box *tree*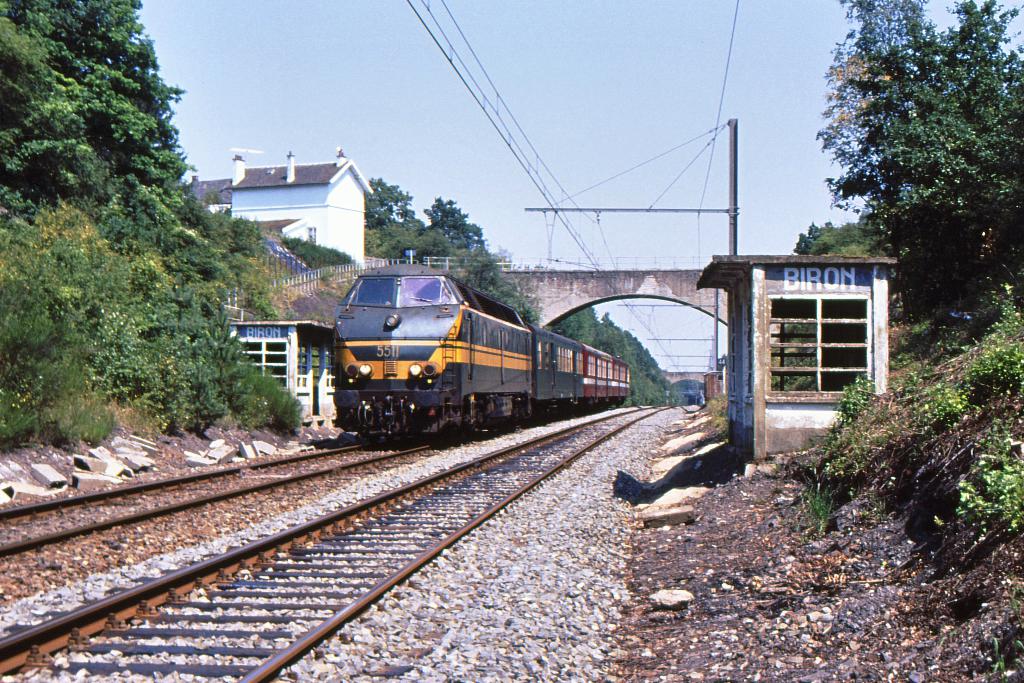
{"left": 818, "top": 0, "right": 1023, "bottom": 340}
